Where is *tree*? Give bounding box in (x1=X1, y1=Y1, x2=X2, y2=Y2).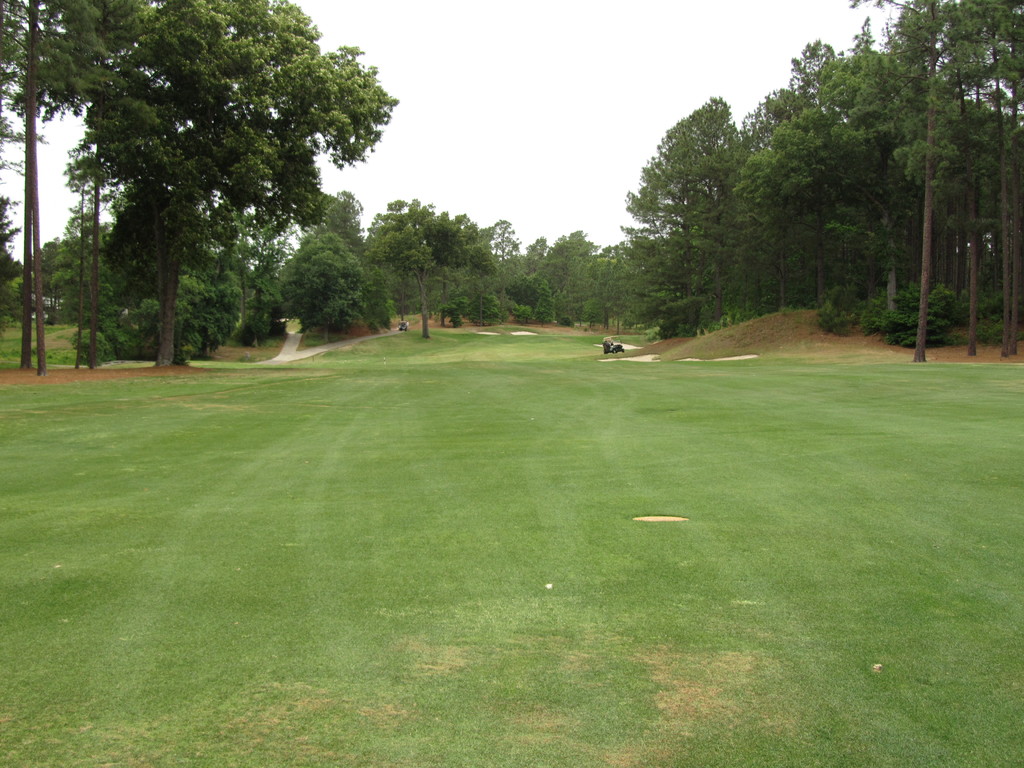
(x1=877, y1=0, x2=985, y2=356).
